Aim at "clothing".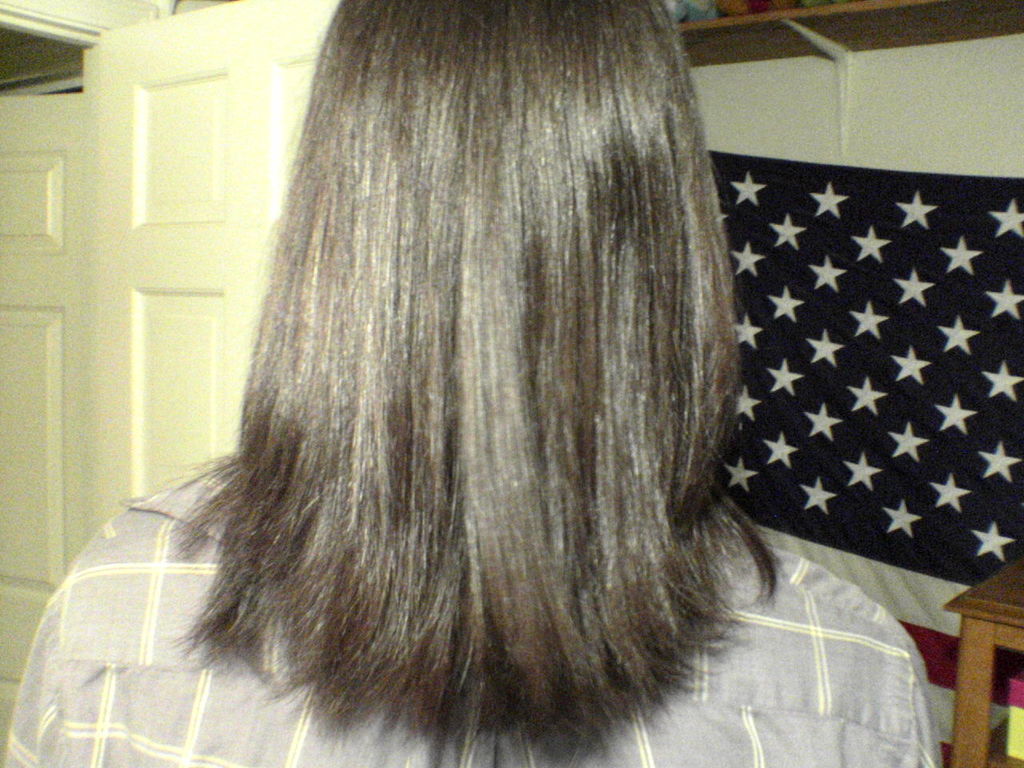
Aimed at <bbox>0, 444, 950, 767</bbox>.
